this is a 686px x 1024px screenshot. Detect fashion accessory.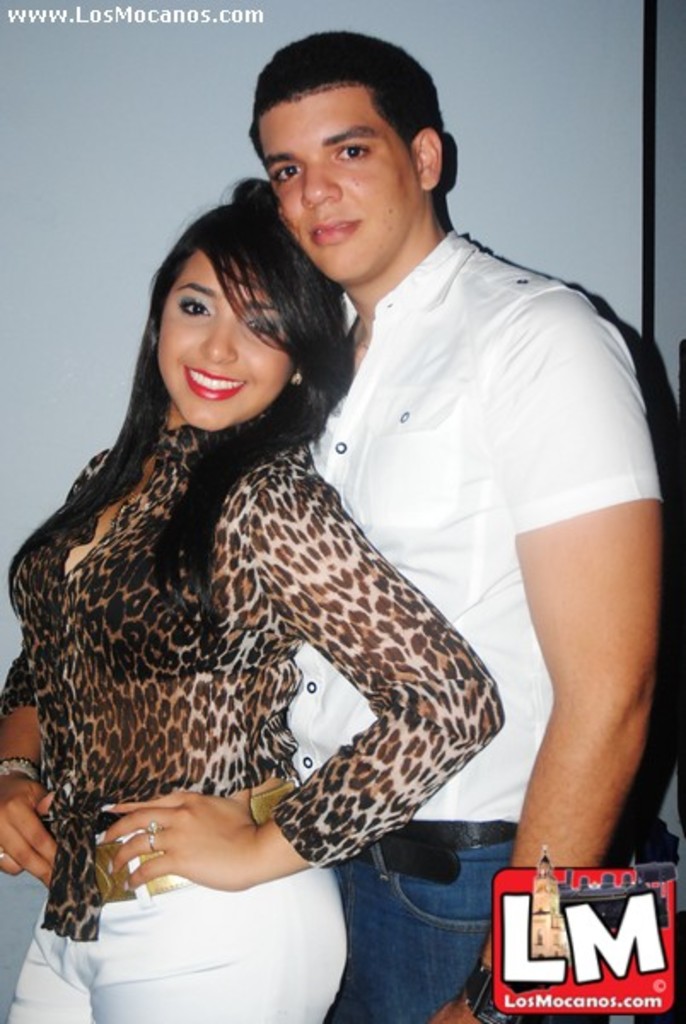
bbox=(352, 823, 517, 887).
